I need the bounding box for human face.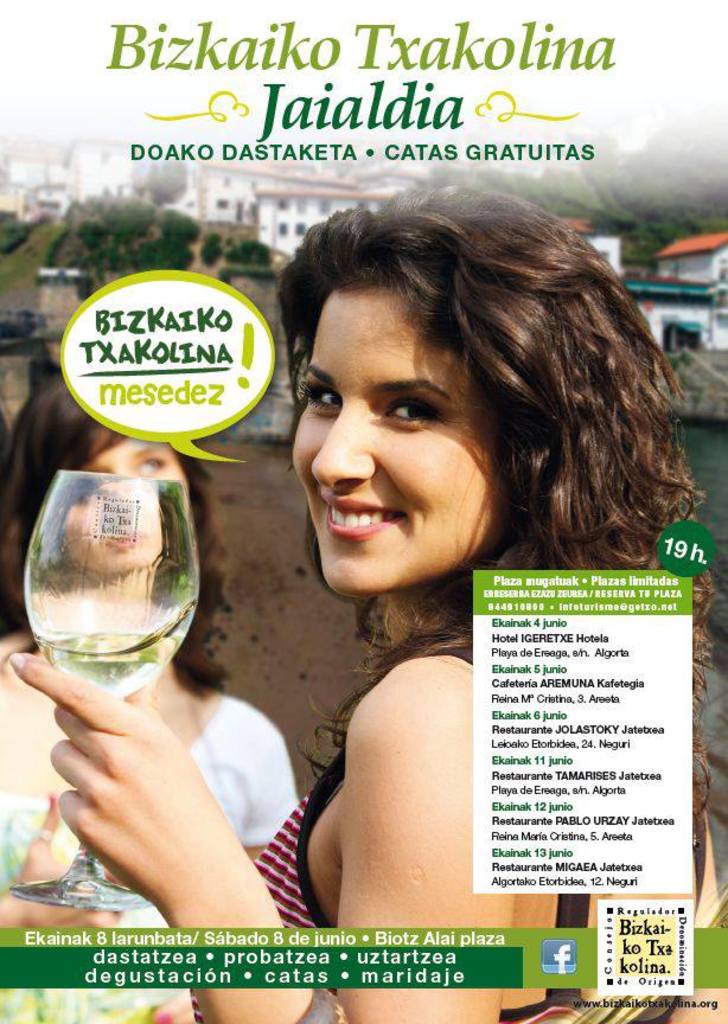
Here it is: detection(46, 437, 204, 590).
